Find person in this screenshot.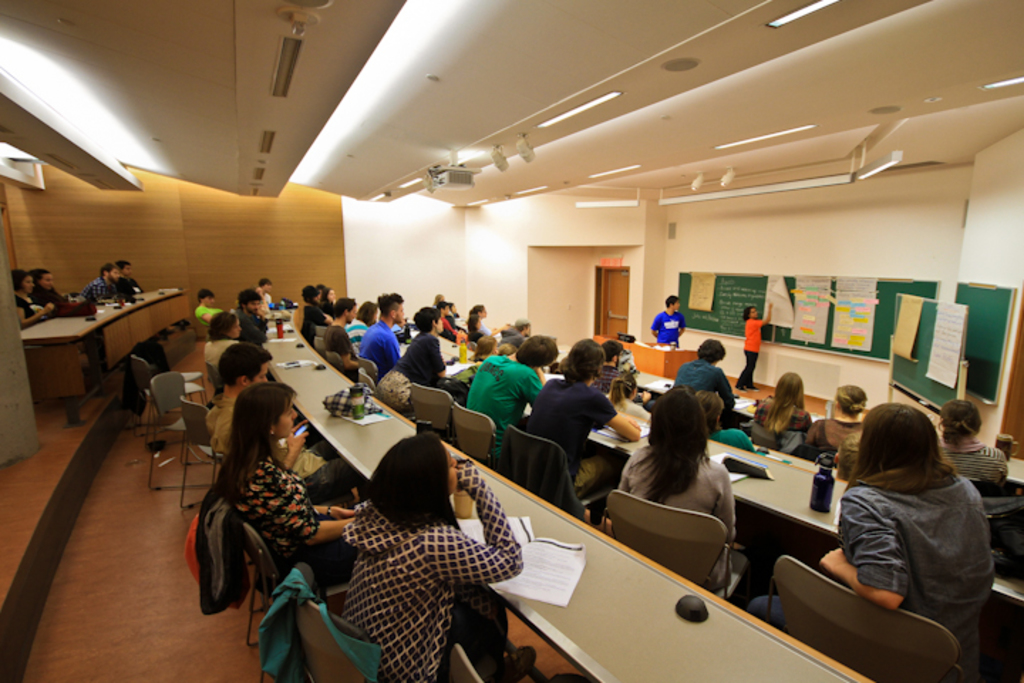
The bounding box for person is (111,265,142,299).
